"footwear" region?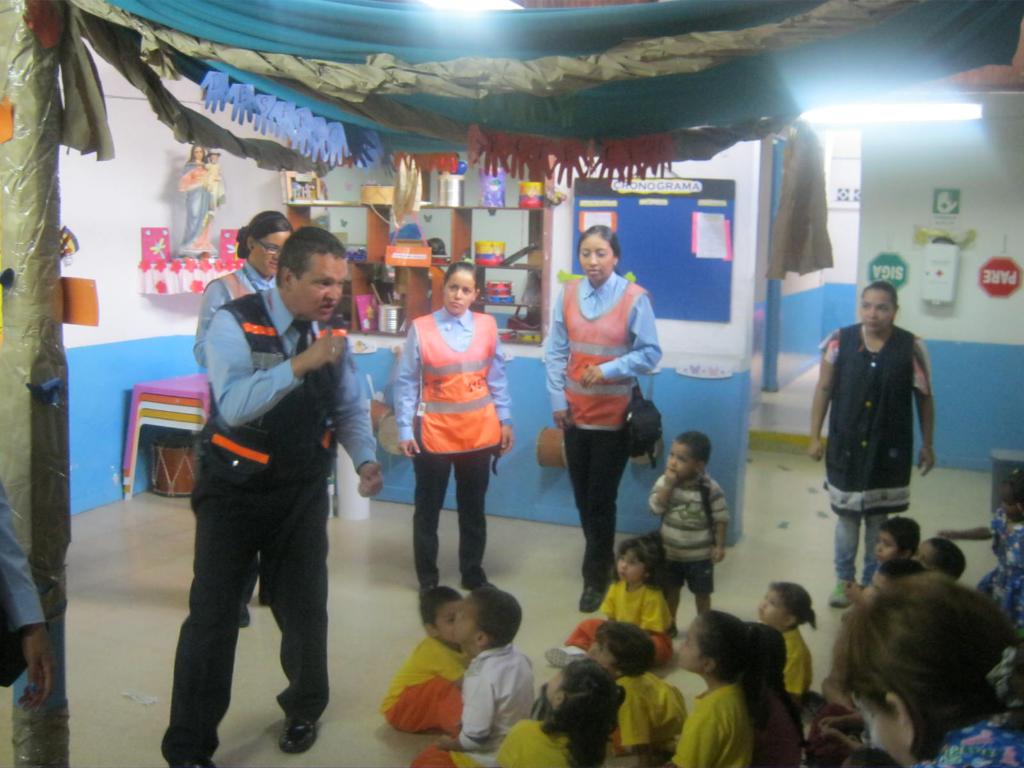
Rect(568, 585, 598, 617)
